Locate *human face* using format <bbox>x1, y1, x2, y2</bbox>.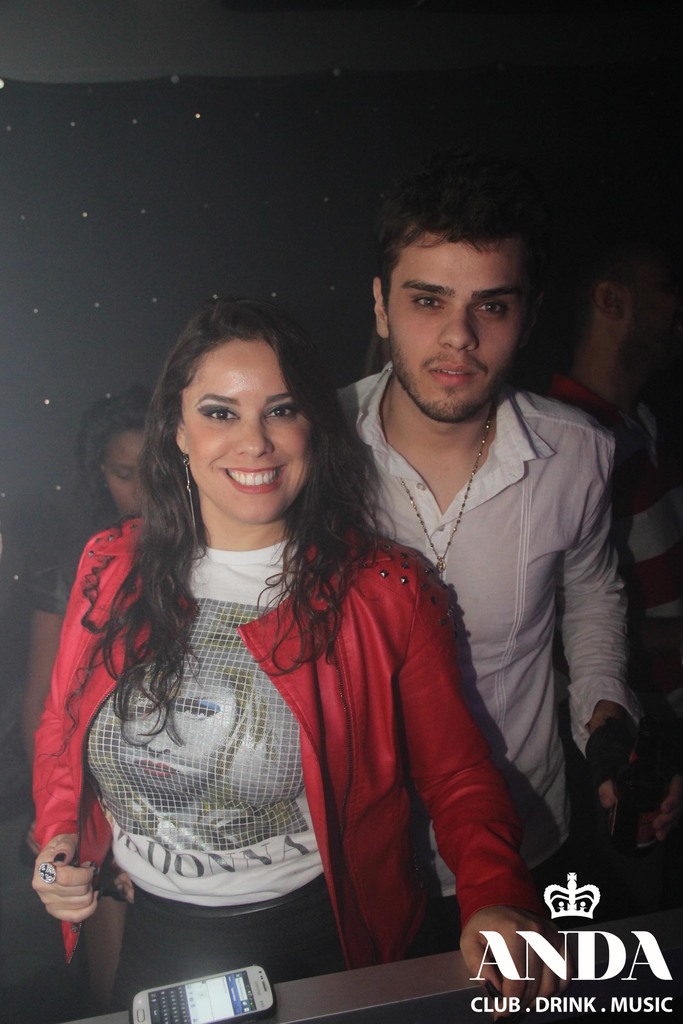
<bbox>107, 430, 142, 519</bbox>.
